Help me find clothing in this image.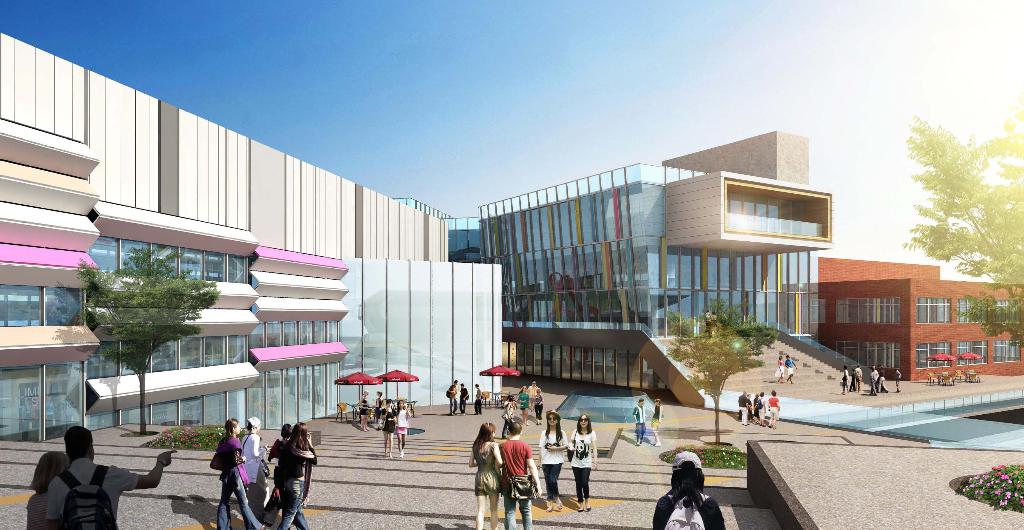
Found it: pyautogui.locateOnScreen(843, 373, 849, 392).
